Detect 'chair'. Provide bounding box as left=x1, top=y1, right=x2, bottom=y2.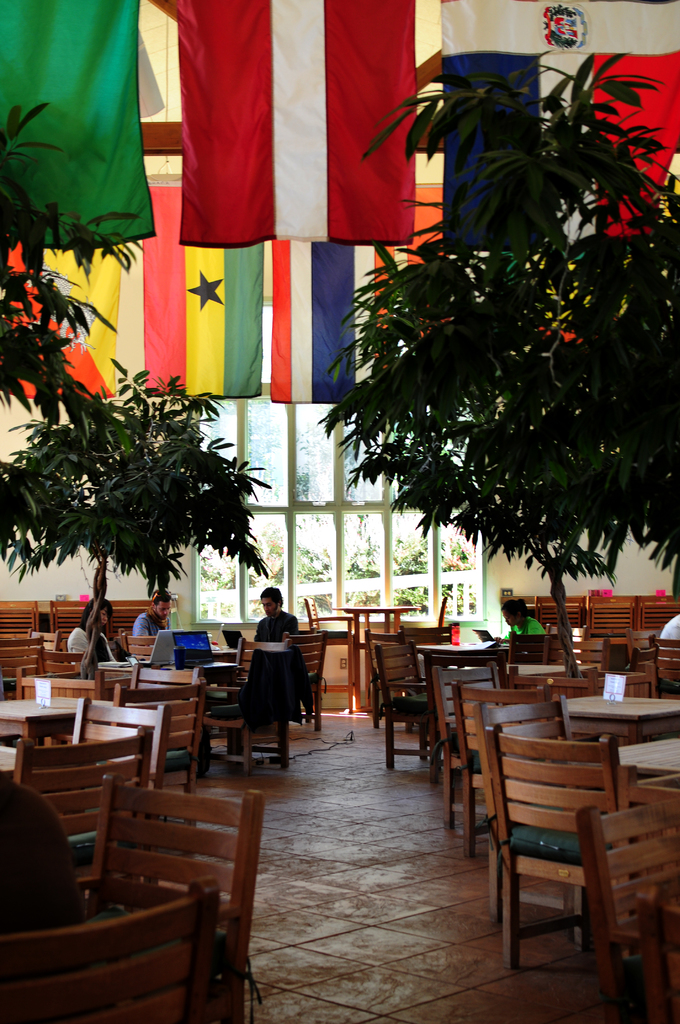
left=513, top=623, right=553, bottom=672.
